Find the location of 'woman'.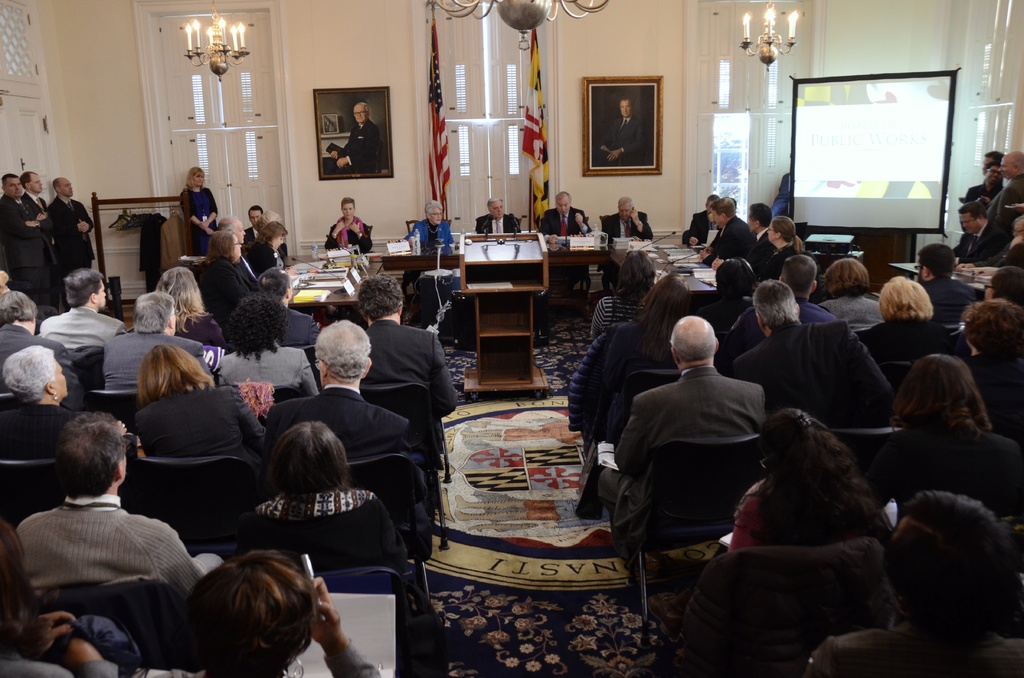
Location: detection(324, 194, 376, 257).
